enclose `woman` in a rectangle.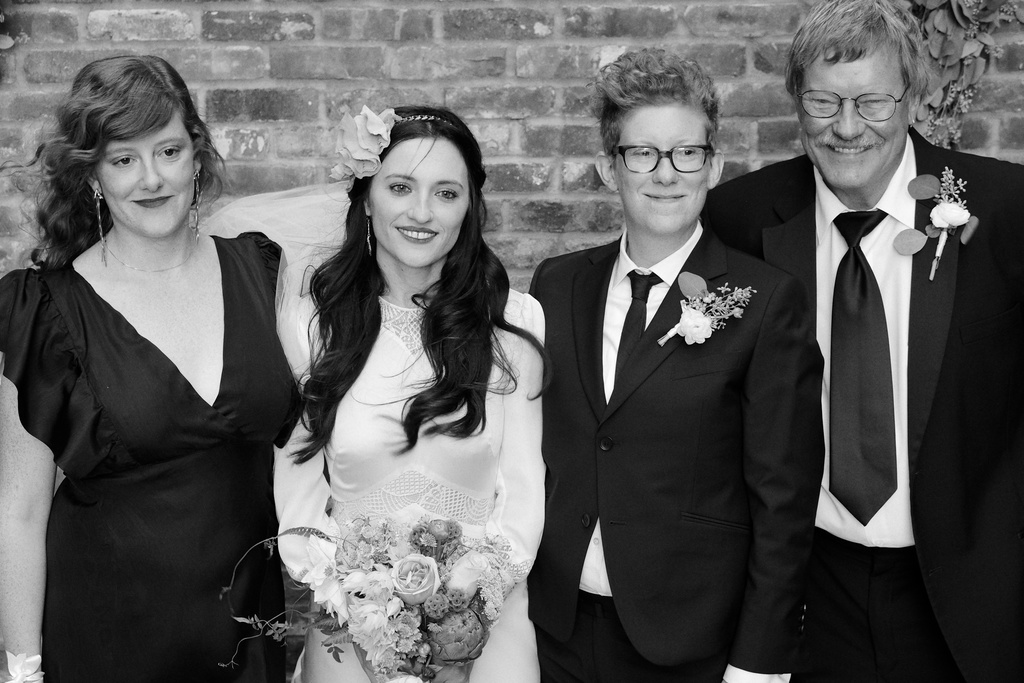
<bbox>0, 55, 295, 682</bbox>.
